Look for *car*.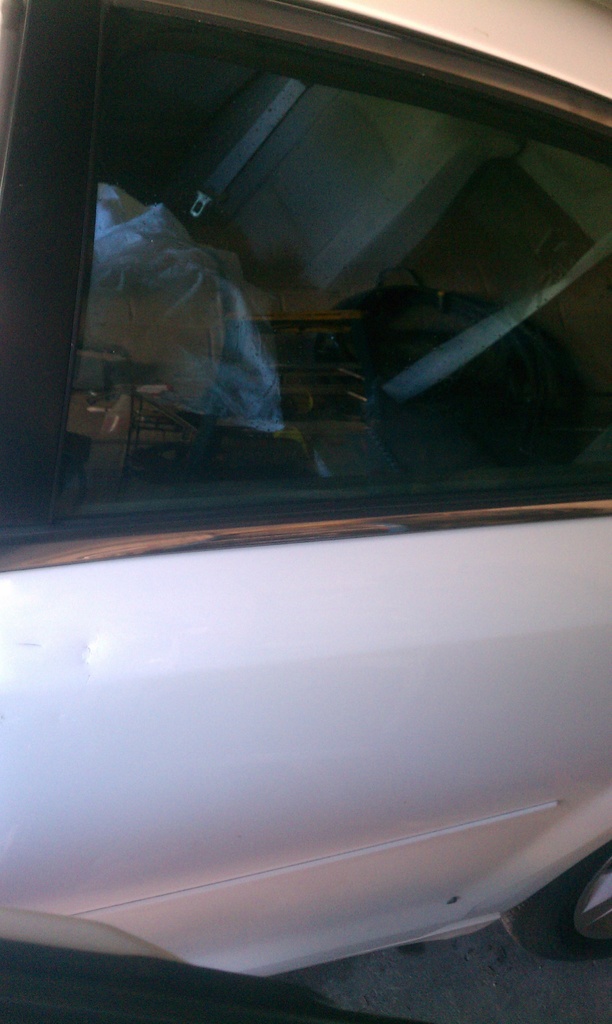
Found: detection(0, 0, 611, 980).
